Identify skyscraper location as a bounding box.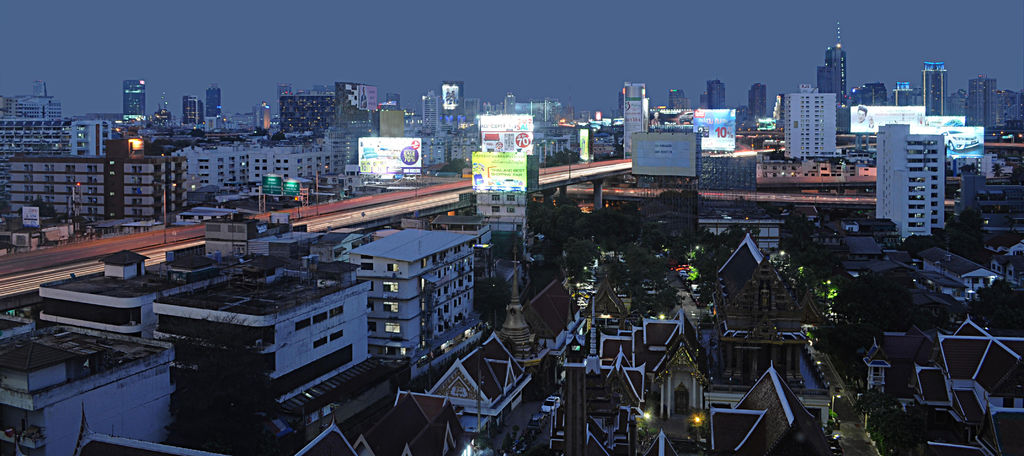
420:92:445:139.
